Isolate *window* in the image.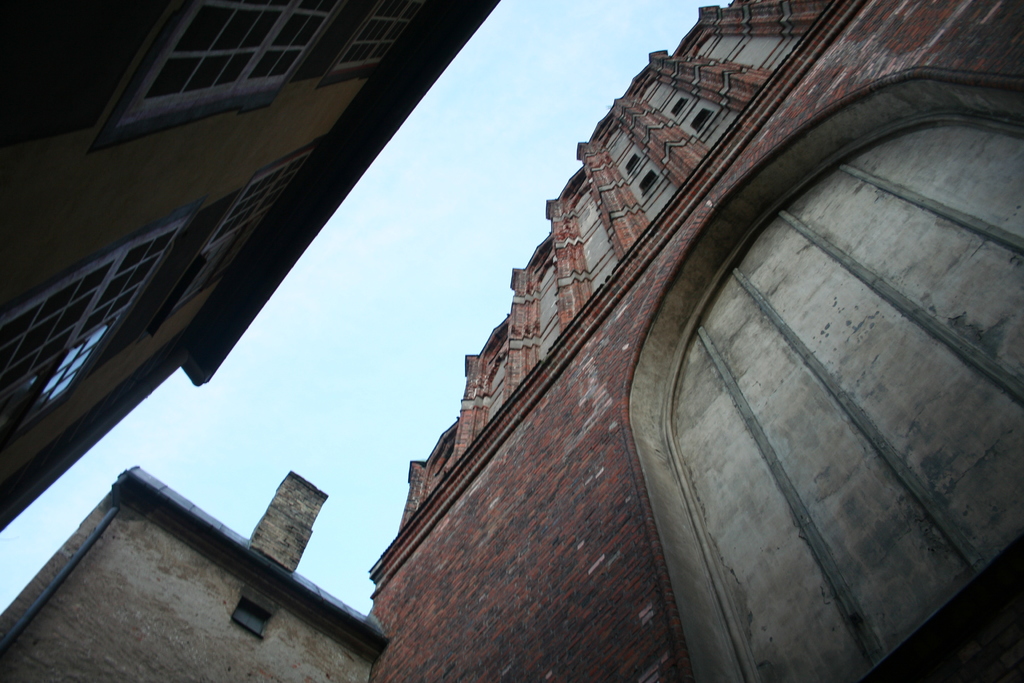
Isolated region: (690,110,708,131).
